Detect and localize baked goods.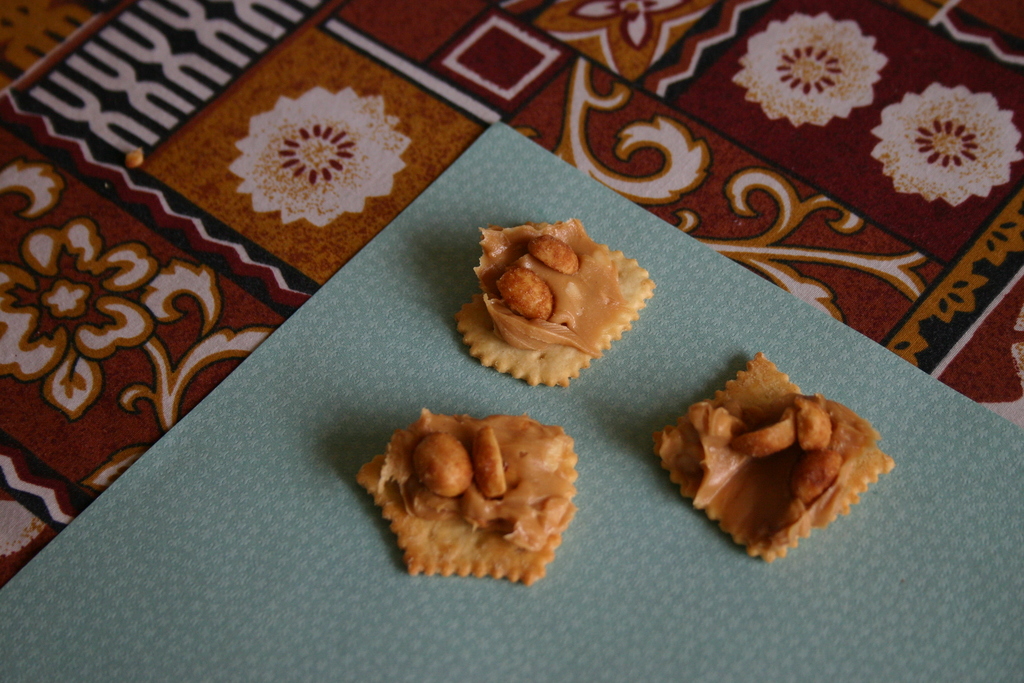
Localized at 657,357,899,562.
